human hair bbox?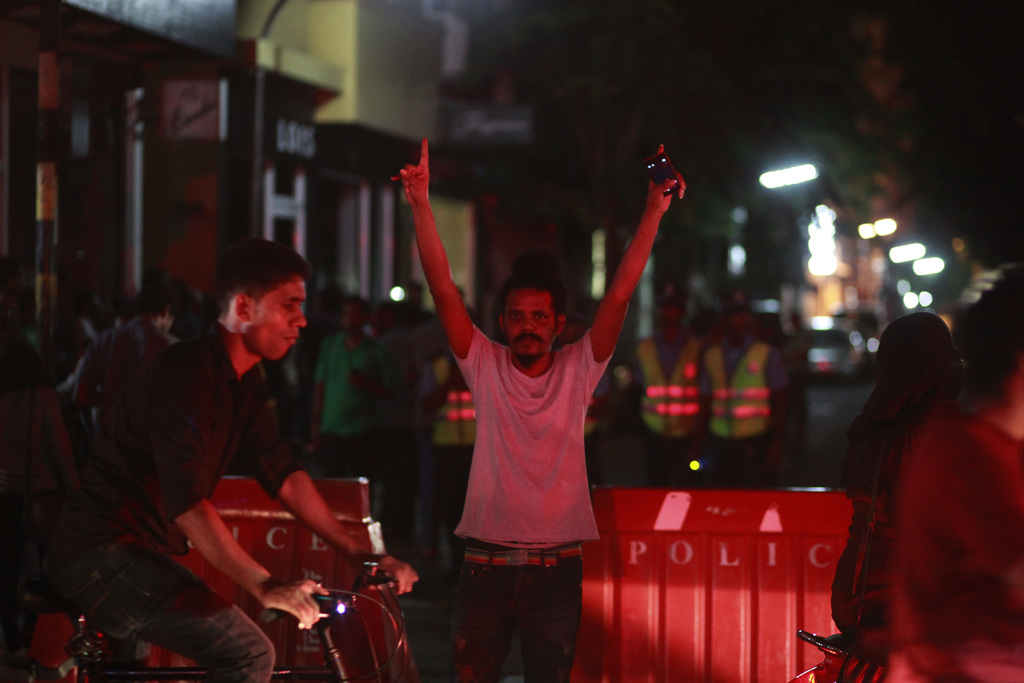
bbox(209, 235, 304, 315)
